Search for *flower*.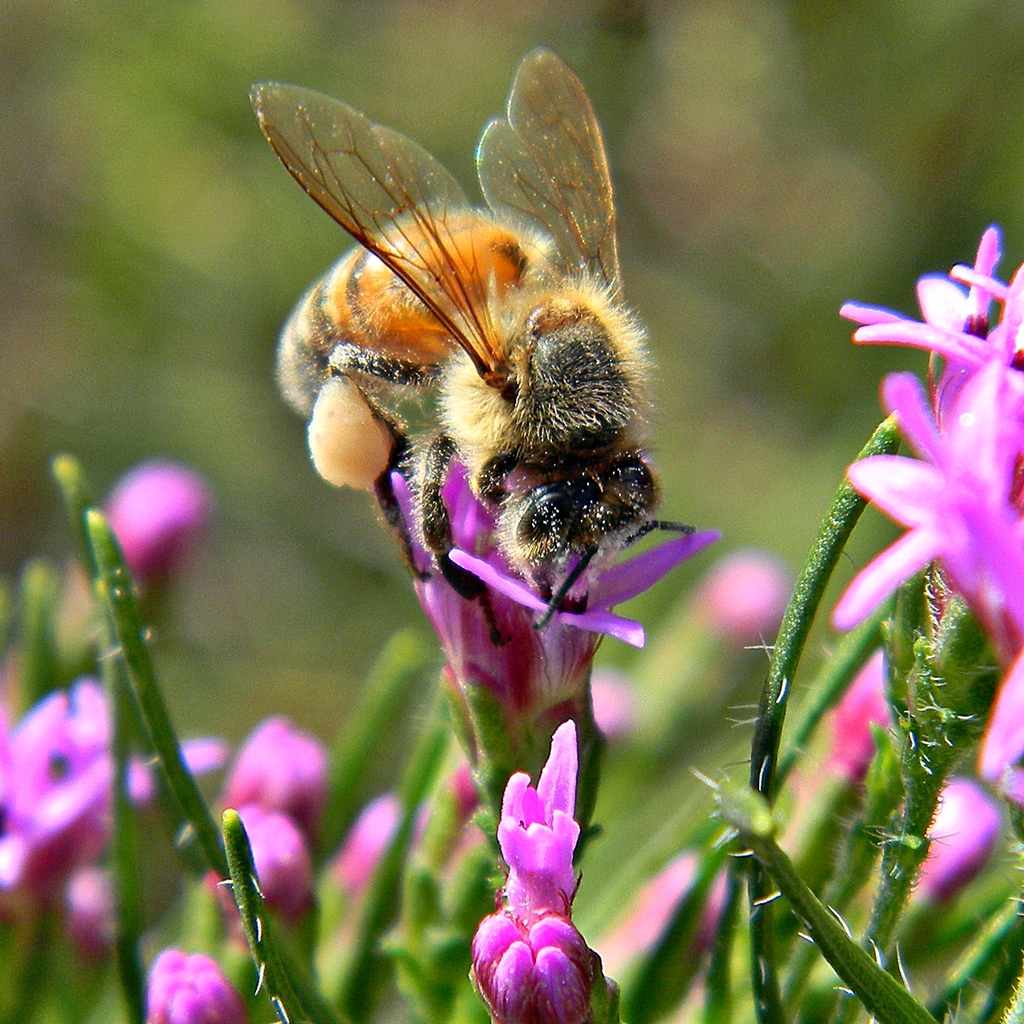
Found at 149,946,244,1023.
